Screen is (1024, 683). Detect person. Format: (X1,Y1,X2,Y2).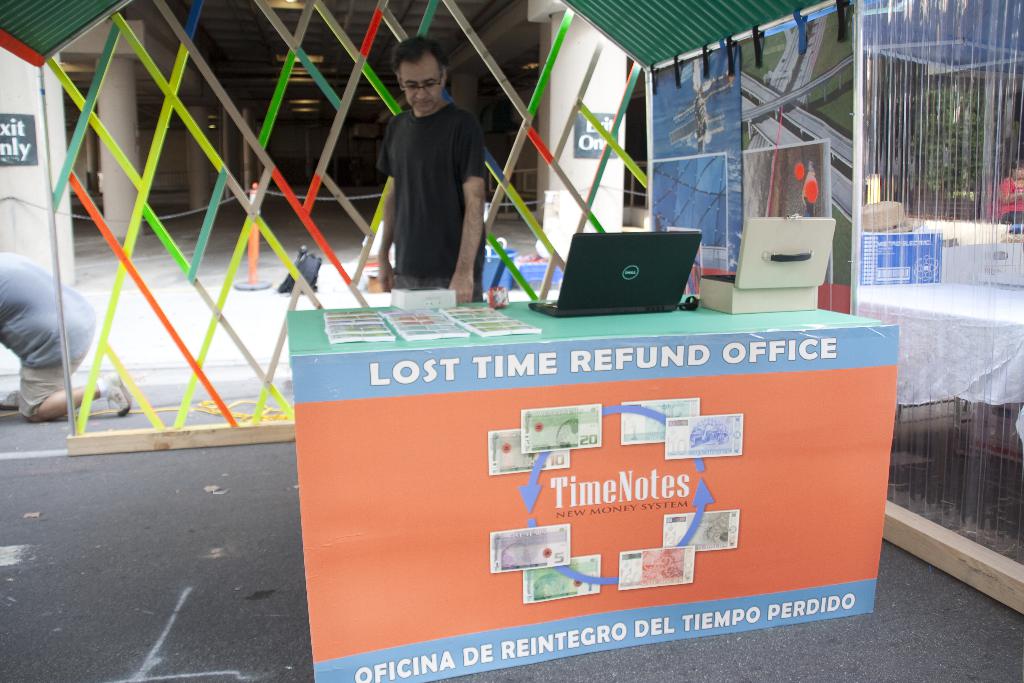
(997,157,1023,226).
